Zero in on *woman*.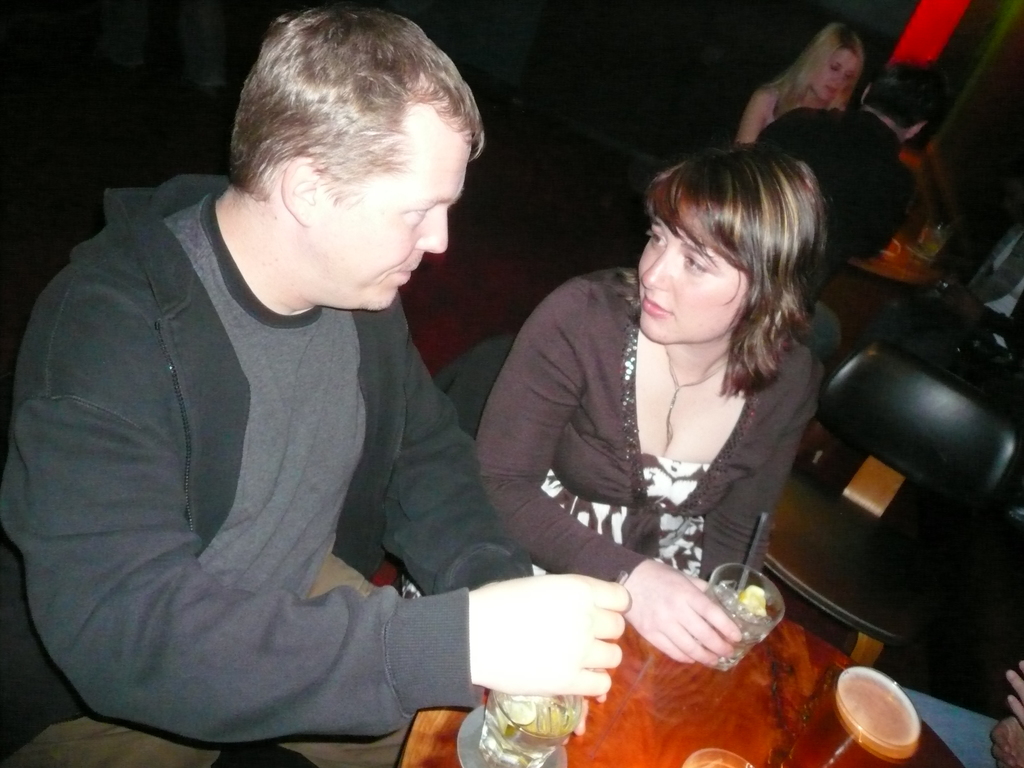
Zeroed in: crop(469, 134, 833, 664).
